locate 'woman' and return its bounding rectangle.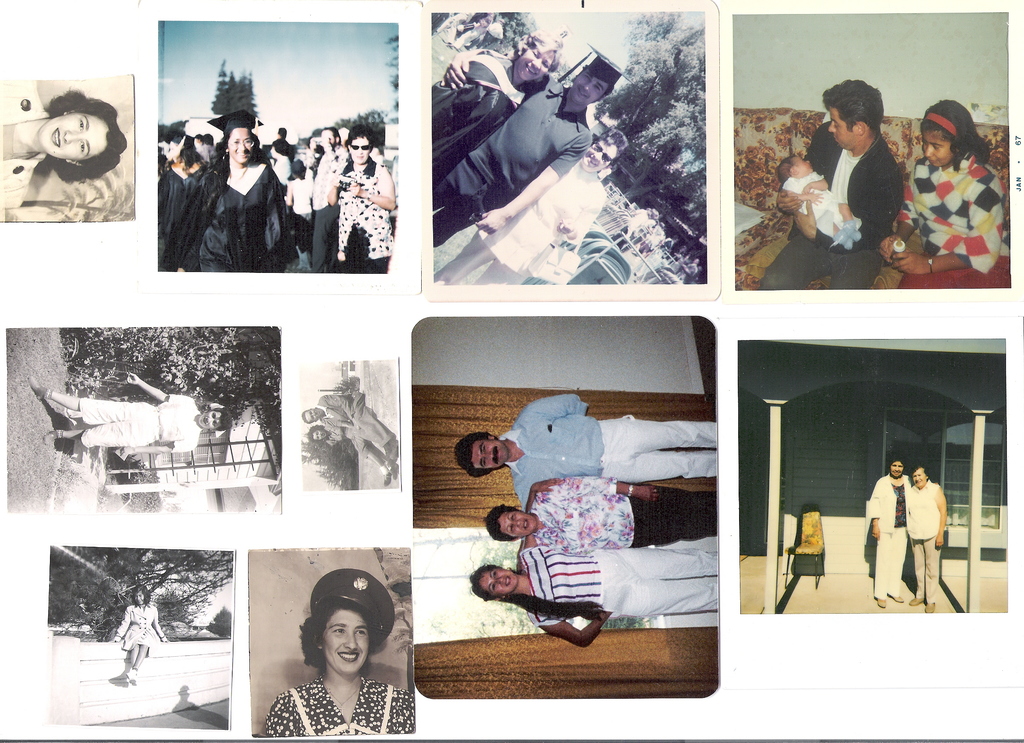
[25, 372, 235, 463].
